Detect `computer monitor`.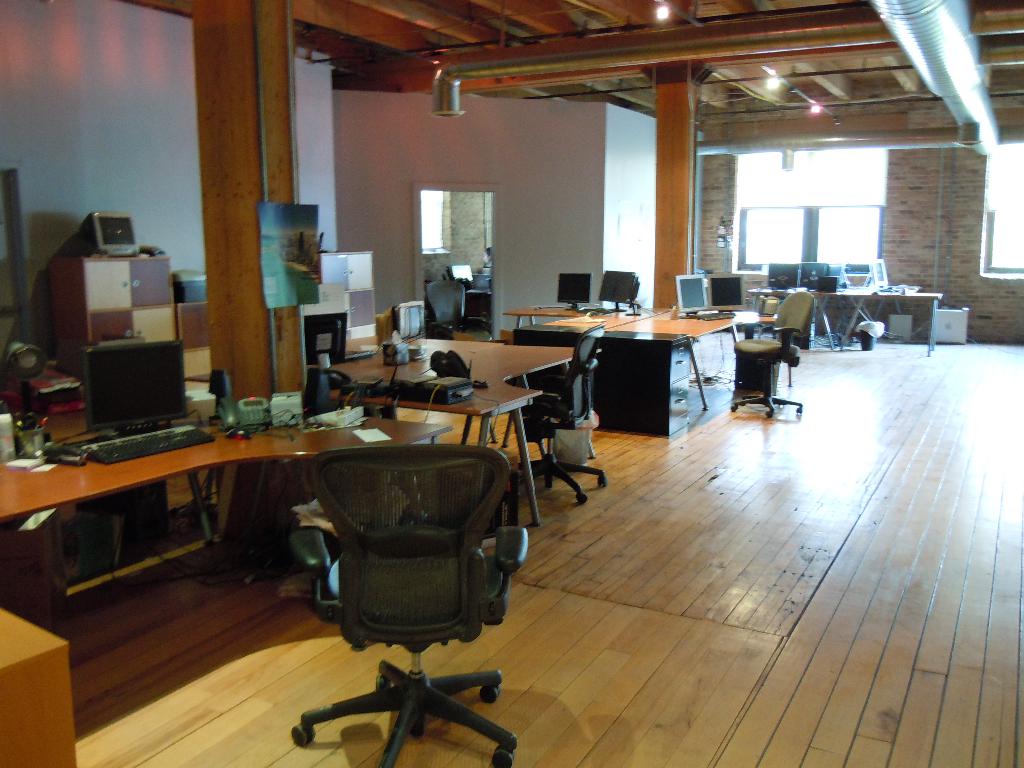
Detected at rect(396, 303, 431, 344).
